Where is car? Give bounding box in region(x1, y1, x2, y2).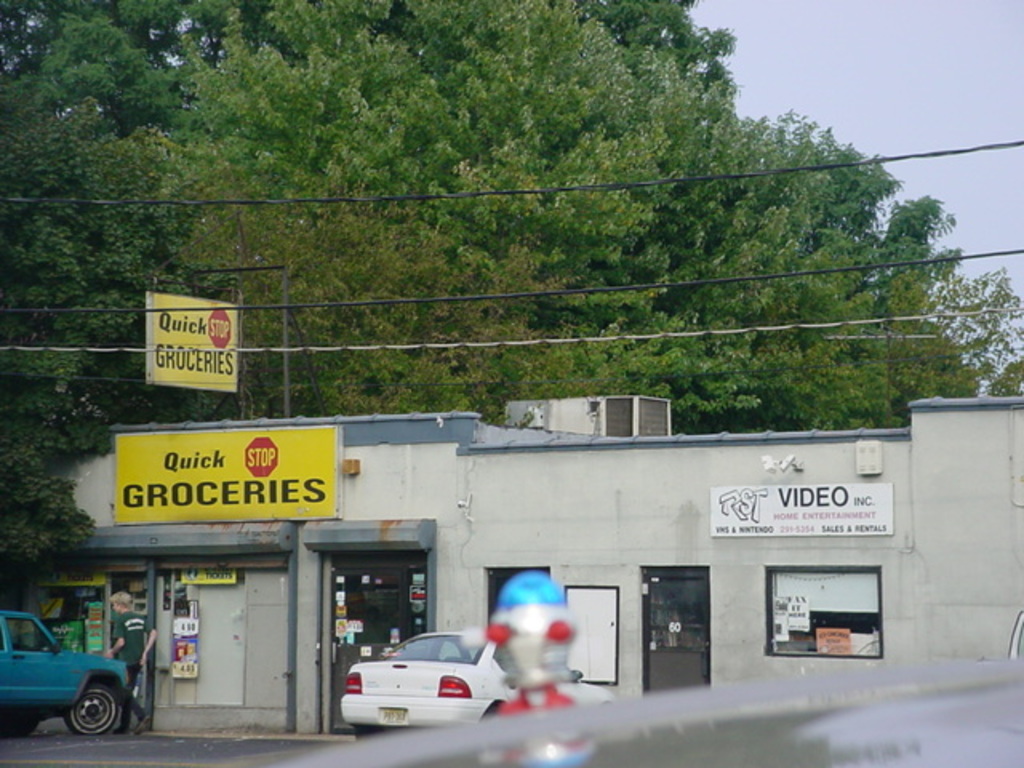
region(339, 627, 610, 749).
